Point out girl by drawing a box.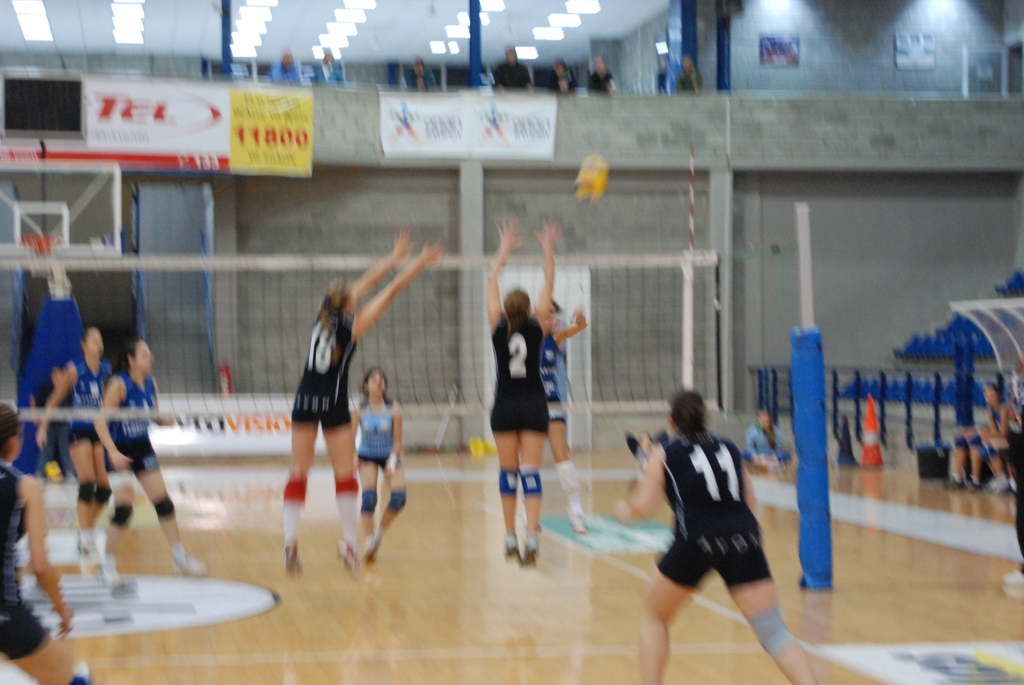
x1=352, y1=367, x2=406, y2=558.
